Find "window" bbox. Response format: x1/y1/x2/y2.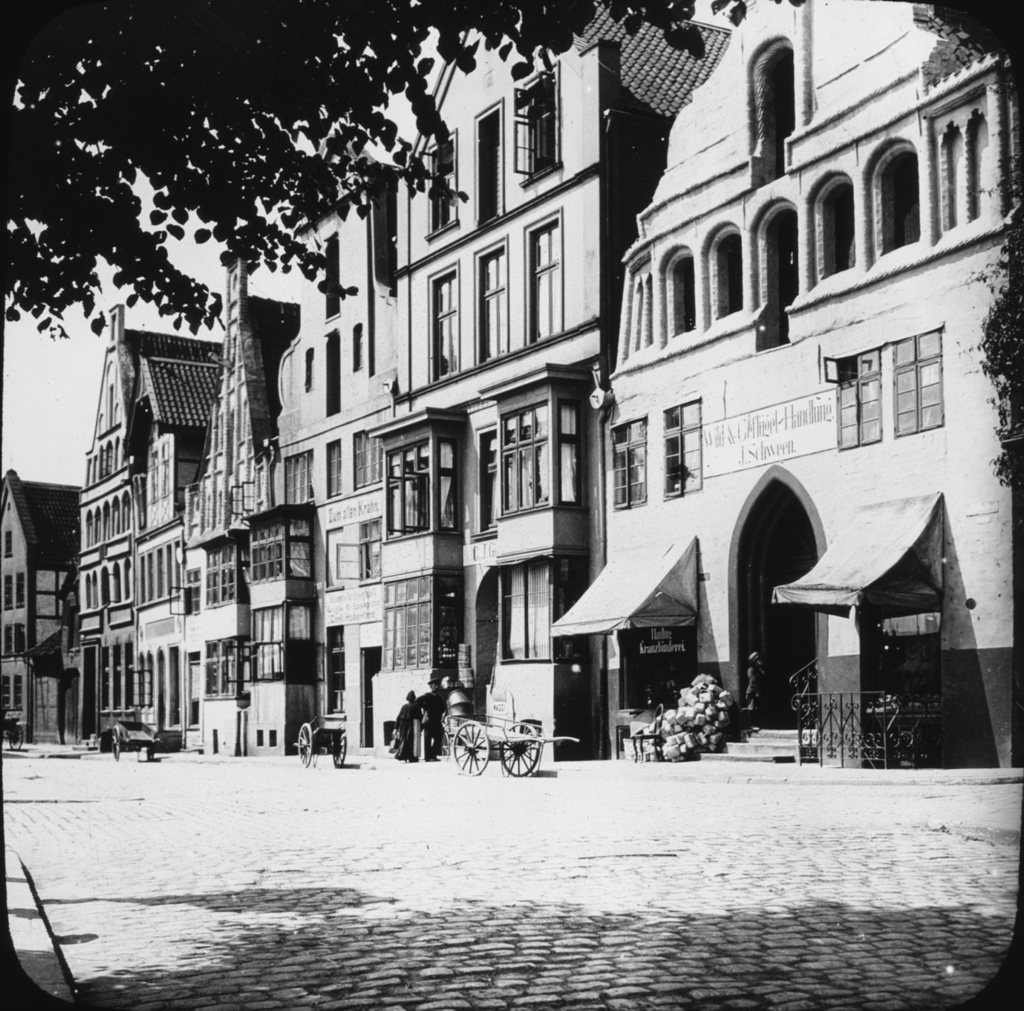
384/440/466/538.
